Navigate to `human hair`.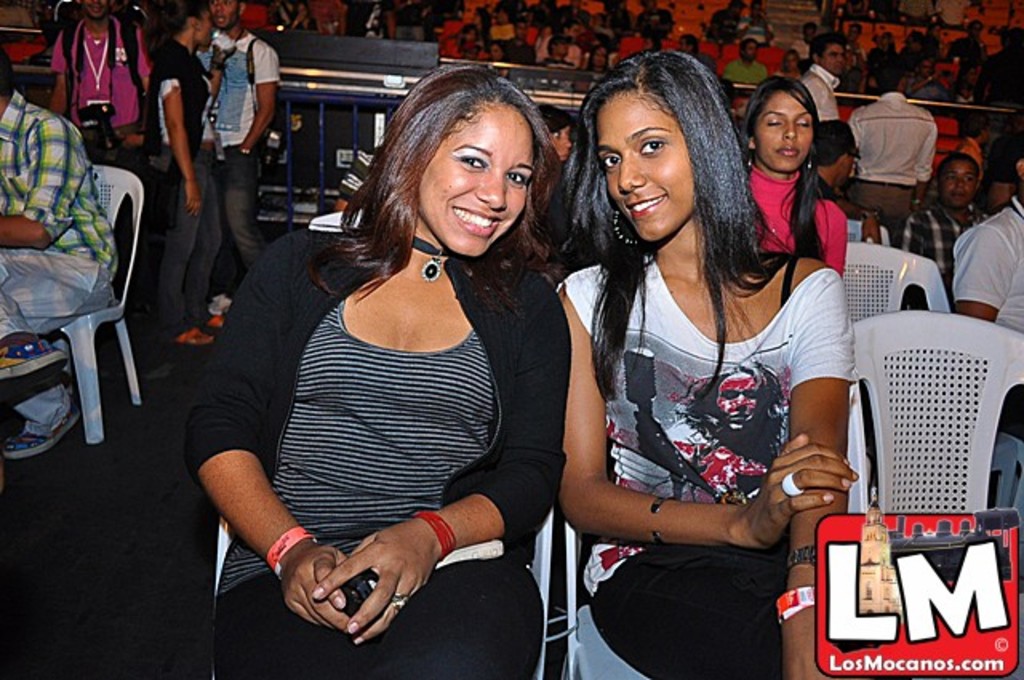
Navigation target: left=541, top=46, right=803, bottom=410.
